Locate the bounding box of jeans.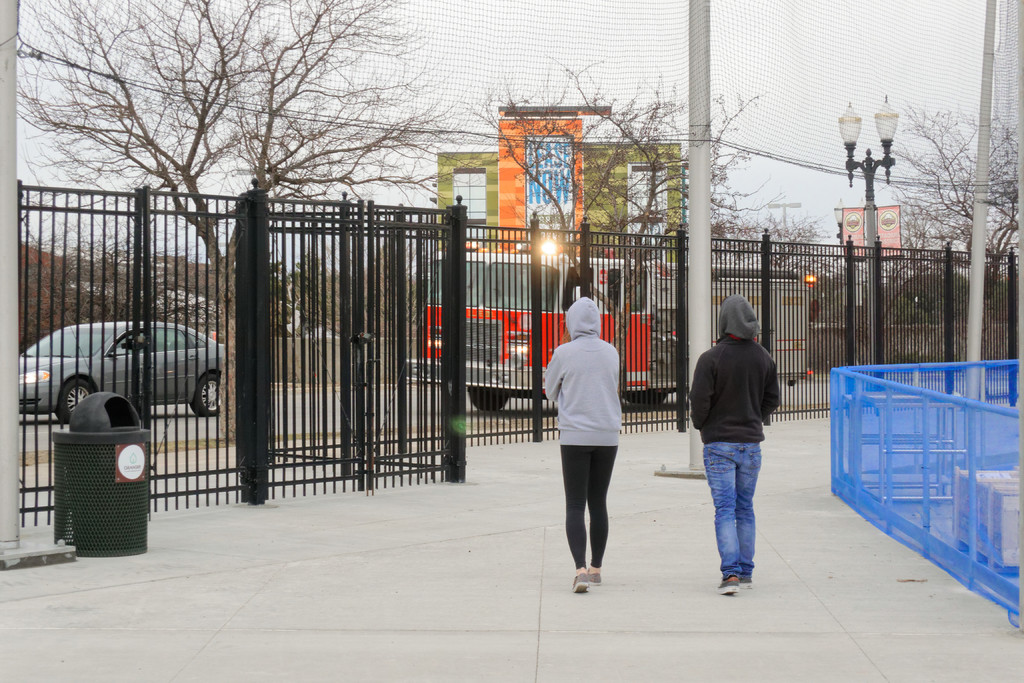
Bounding box: [left=705, top=450, right=779, bottom=568].
